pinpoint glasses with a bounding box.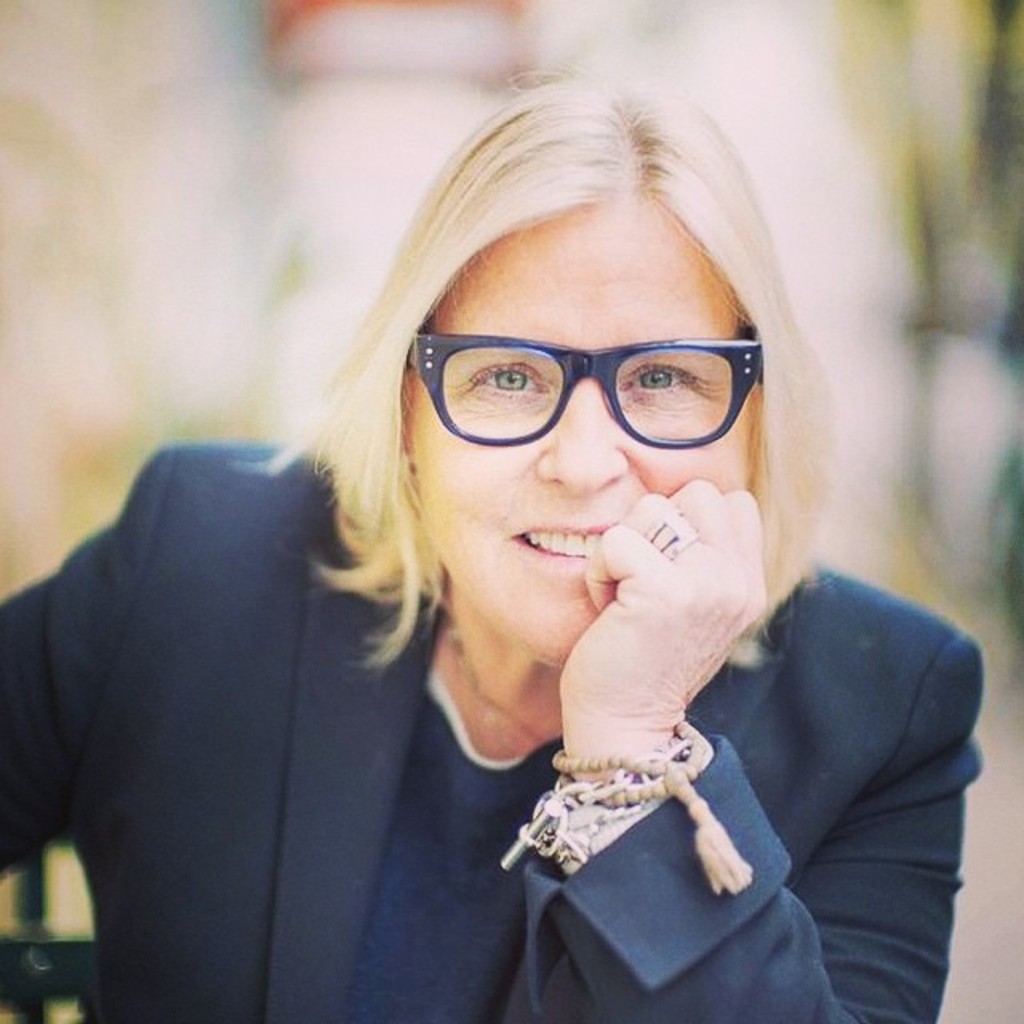
locate(395, 314, 781, 458).
